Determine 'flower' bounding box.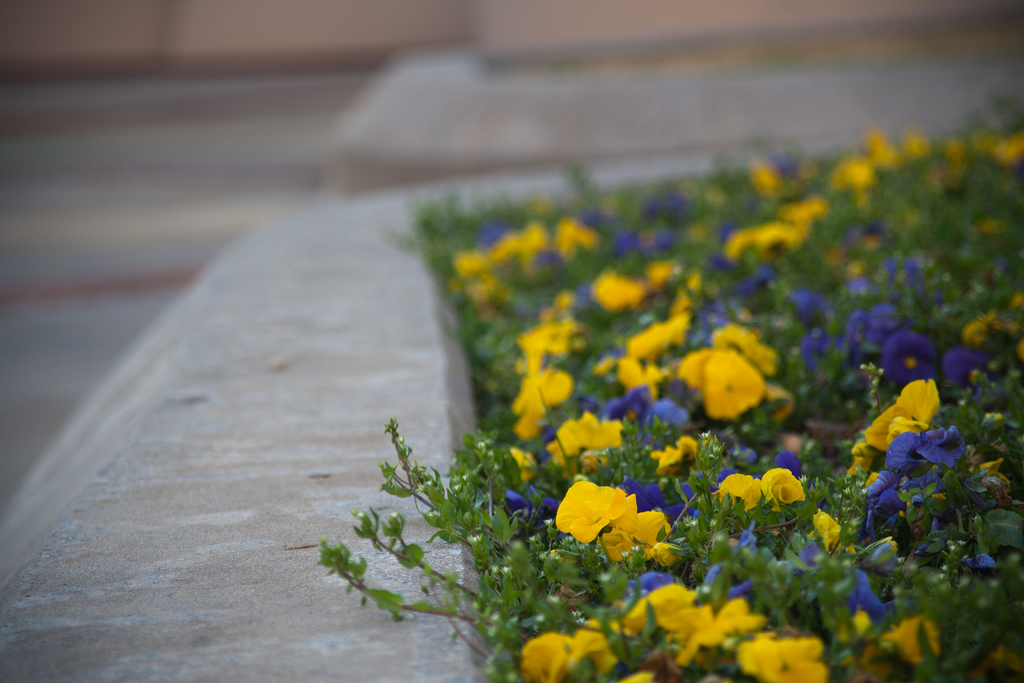
Determined: (x1=561, y1=478, x2=685, y2=557).
